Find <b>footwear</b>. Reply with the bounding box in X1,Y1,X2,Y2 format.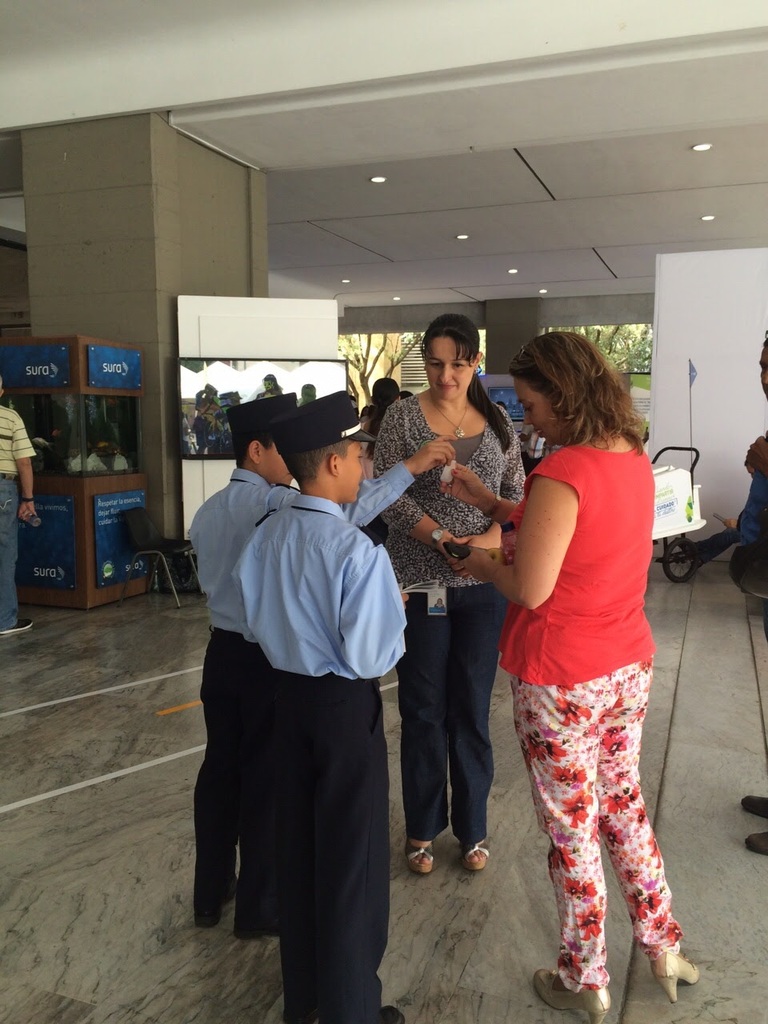
233,924,280,942.
